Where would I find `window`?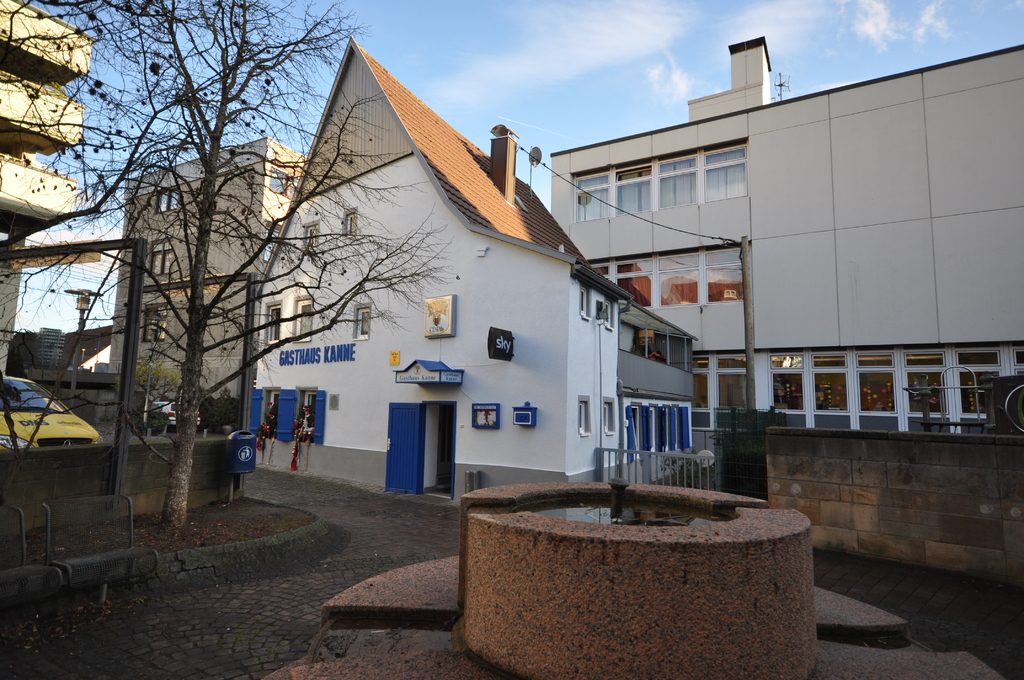
At bbox(655, 143, 698, 216).
